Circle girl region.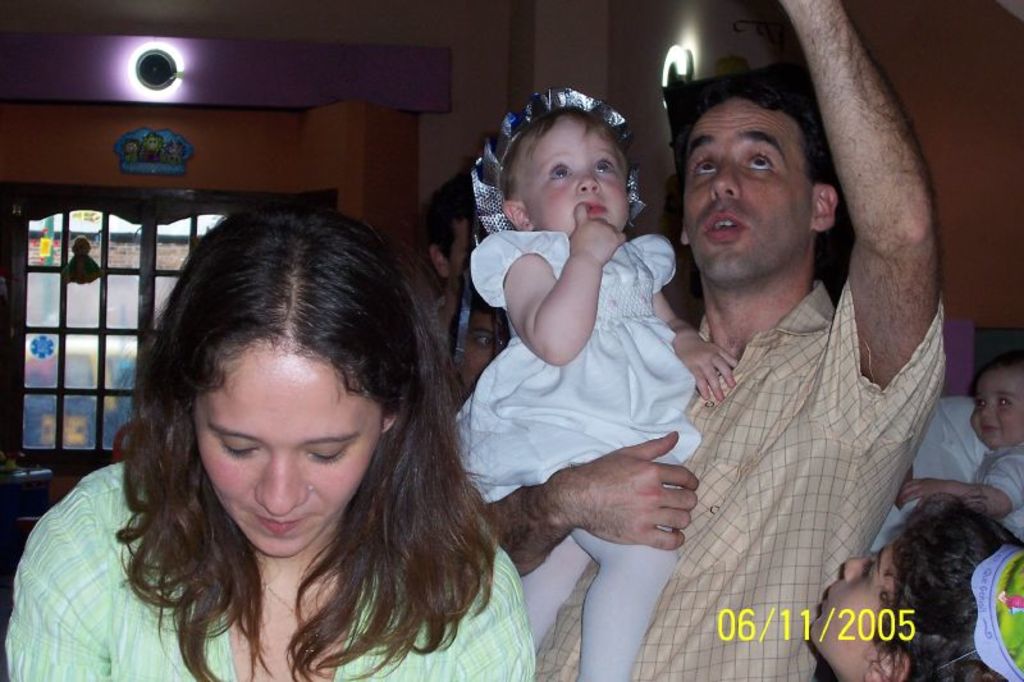
Region: (451,84,737,681).
